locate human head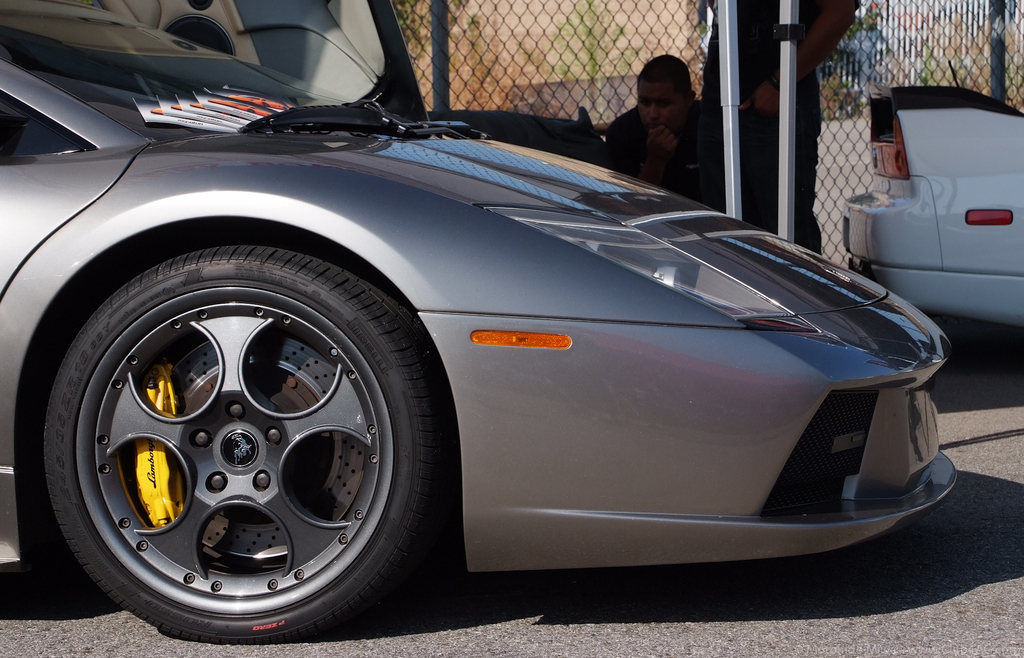
{"left": 641, "top": 52, "right": 712, "bottom": 139}
